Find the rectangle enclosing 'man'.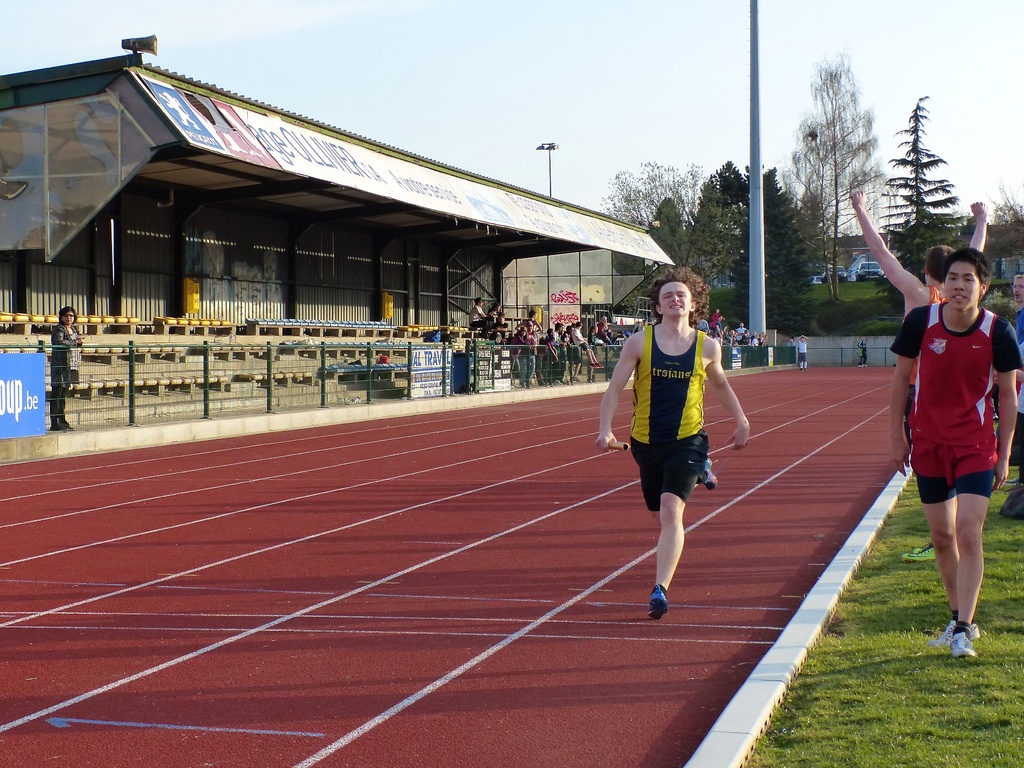
bbox=(851, 188, 990, 565).
